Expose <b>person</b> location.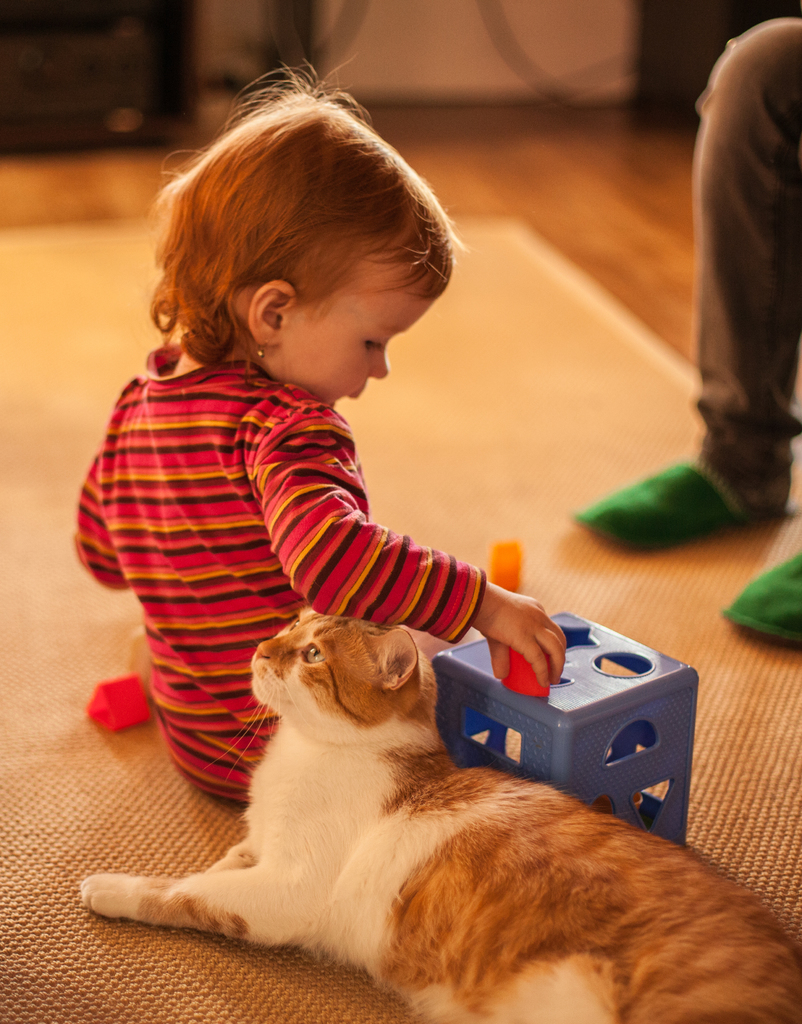
Exposed at 570,13,801,652.
